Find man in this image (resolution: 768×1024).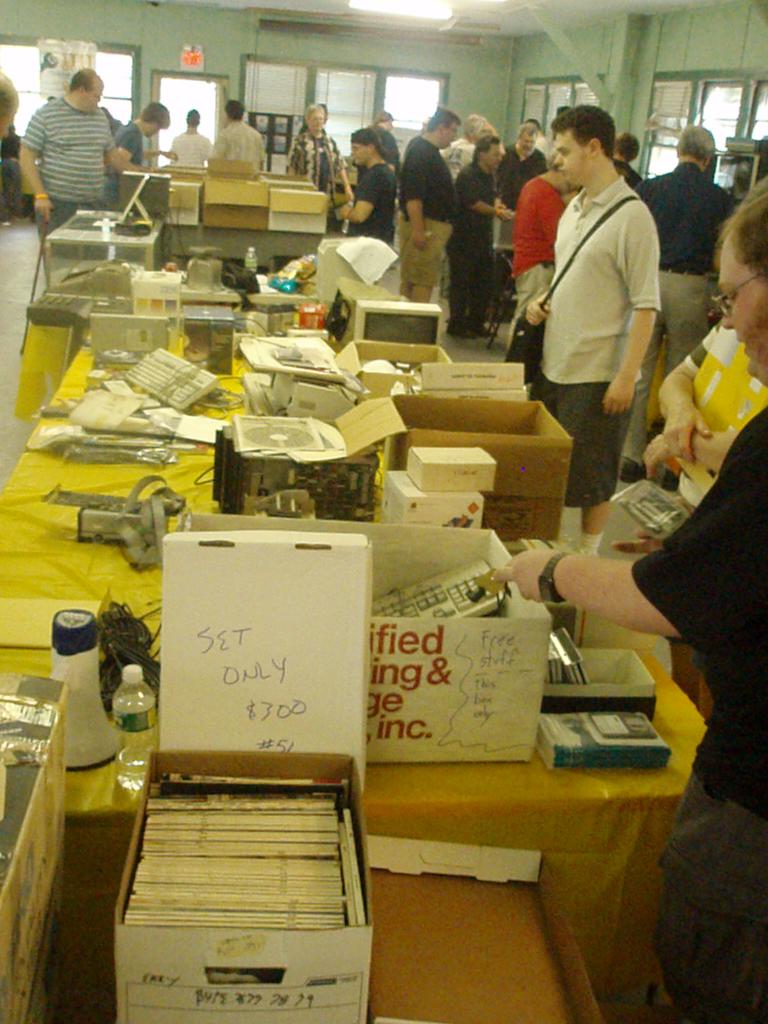
(16, 53, 142, 216).
